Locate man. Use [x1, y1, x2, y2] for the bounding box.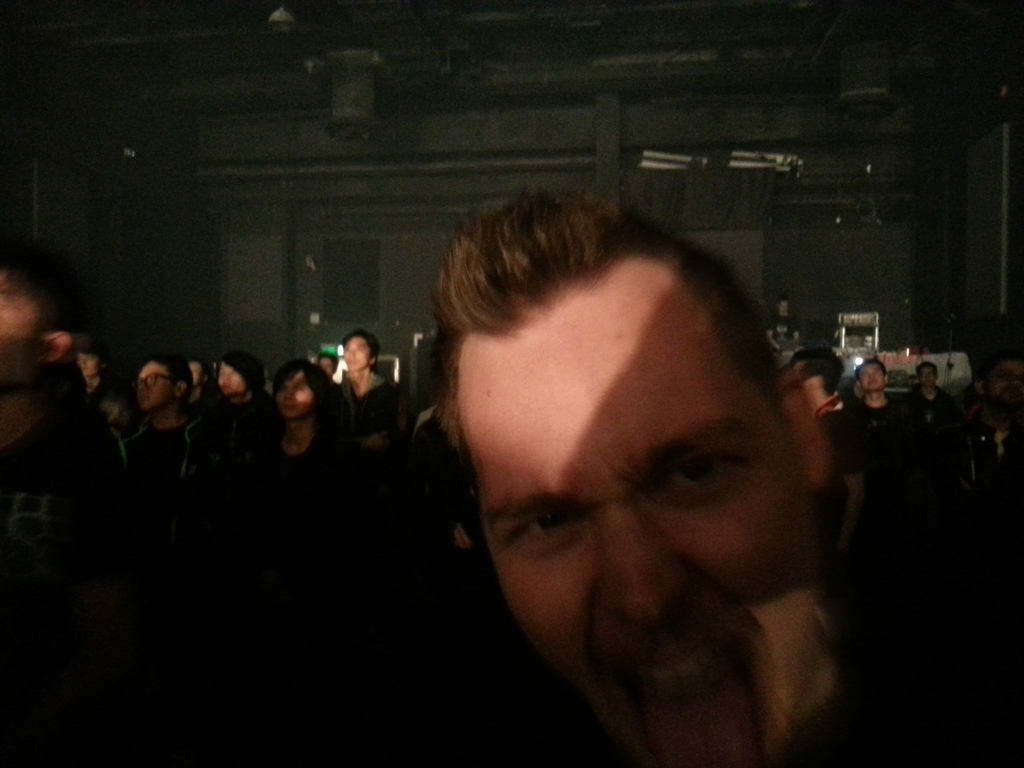
[316, 351, 340, 379].
